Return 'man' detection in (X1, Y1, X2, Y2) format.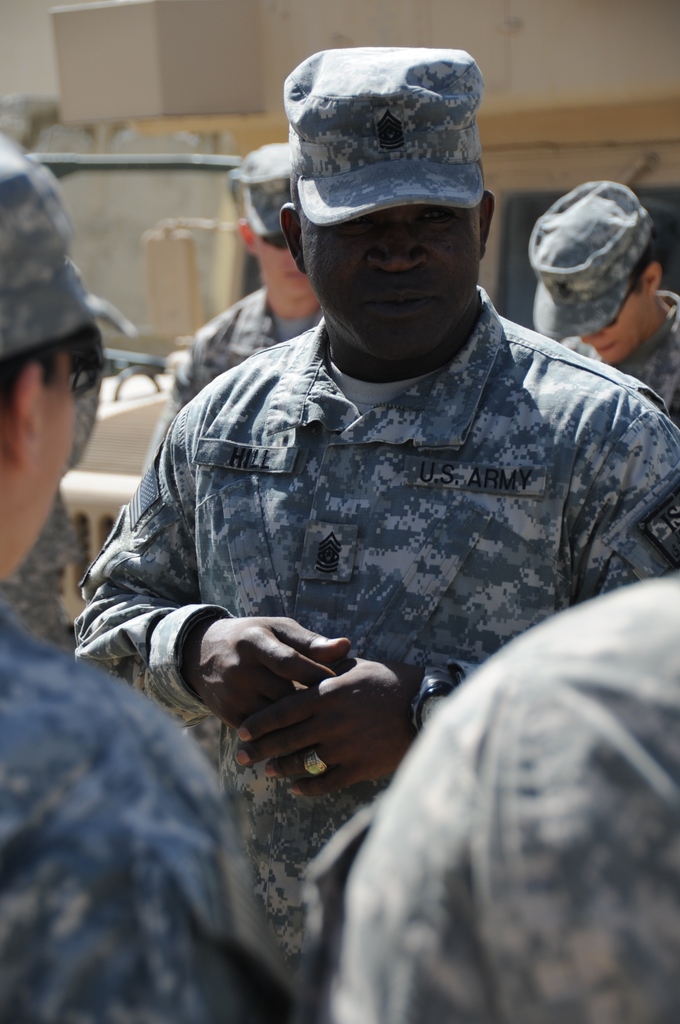
(525, 175, 679, 417).
